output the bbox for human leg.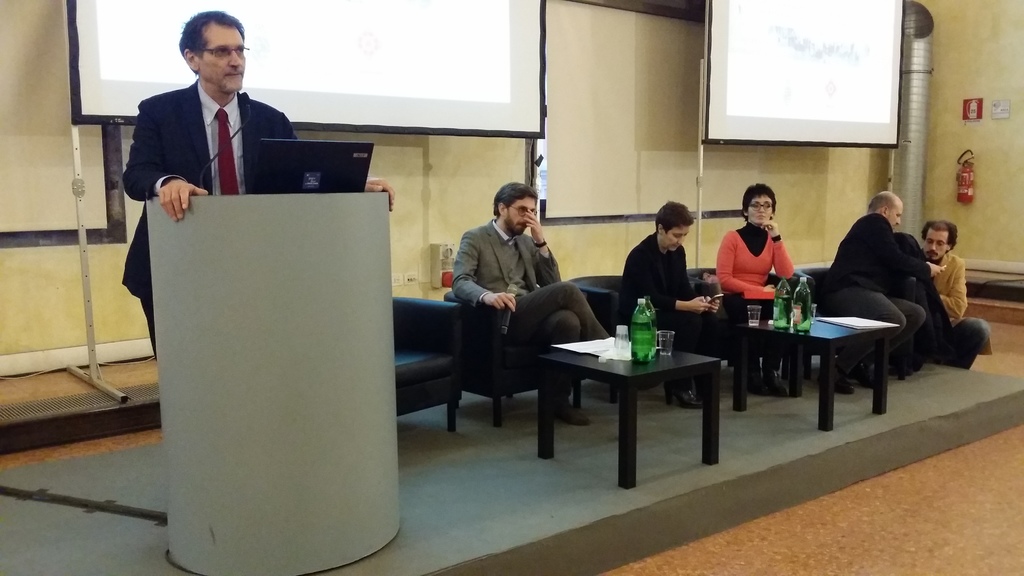
653, 302, 701, 402.
